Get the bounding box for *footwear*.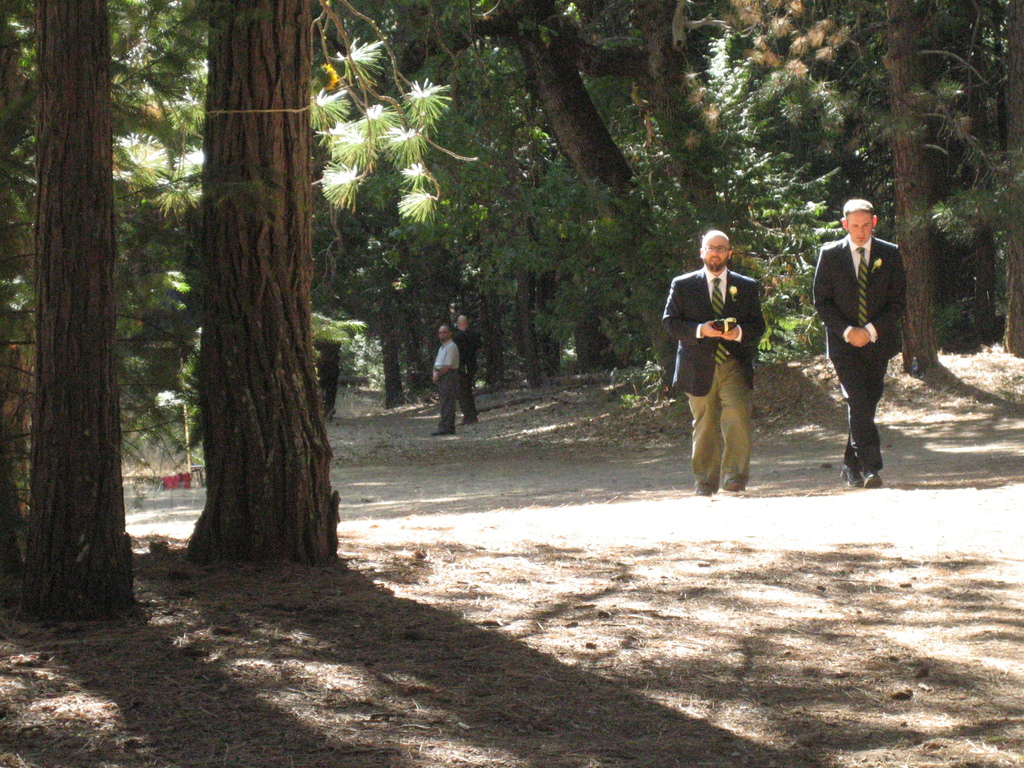
detection(461, 417, 476, 427).
